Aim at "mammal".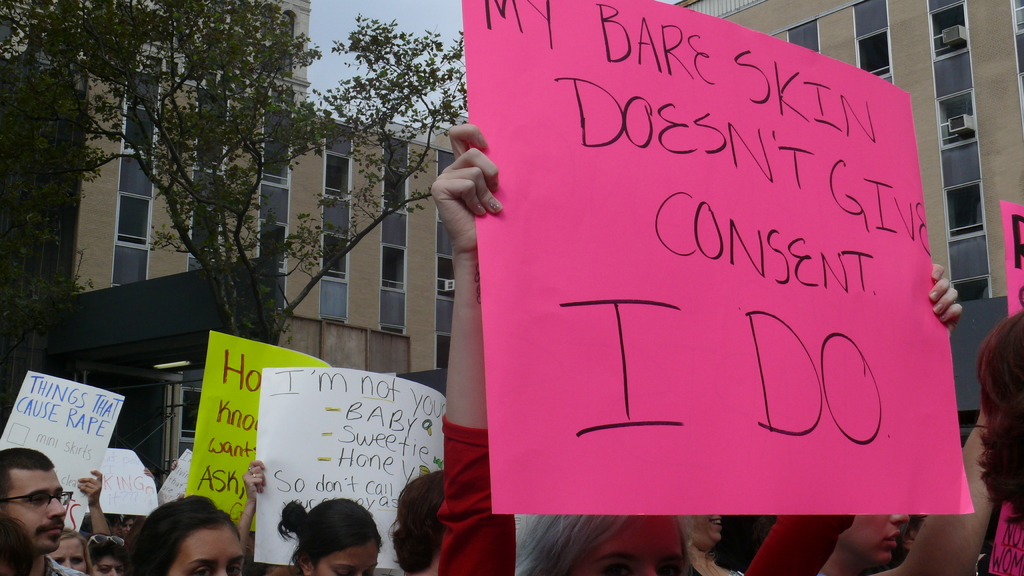
Aimed at (141,497,244,575).
